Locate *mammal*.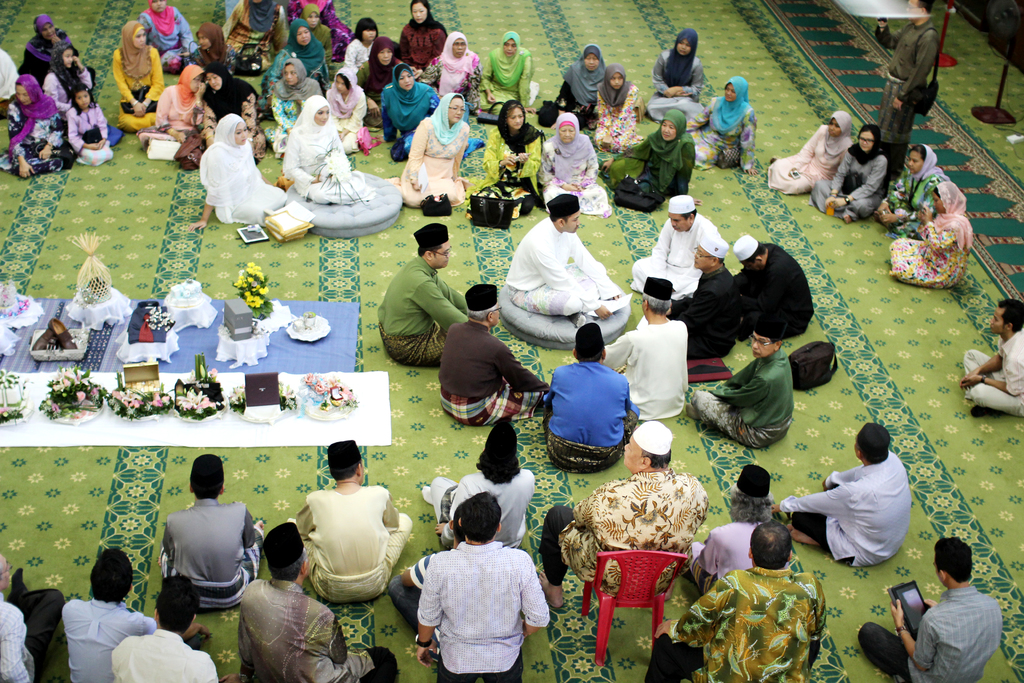
Bounding box: crop(859, 536, 1002, 682).
